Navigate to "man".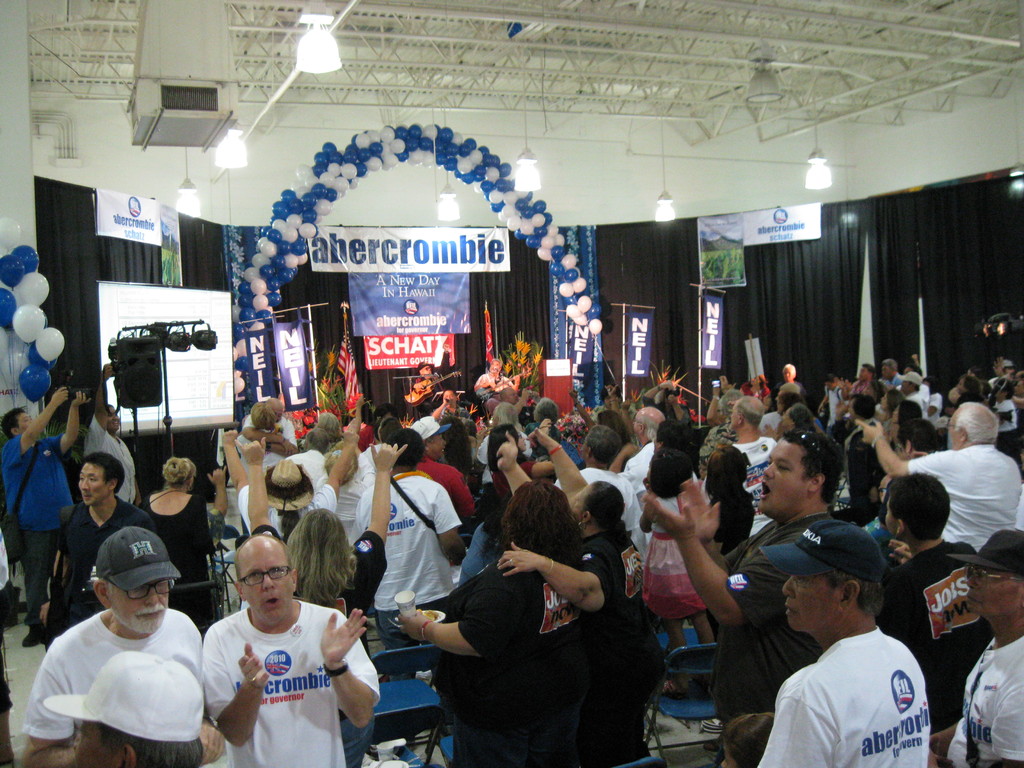
Navigation target: (88, 364, 135, 506).
